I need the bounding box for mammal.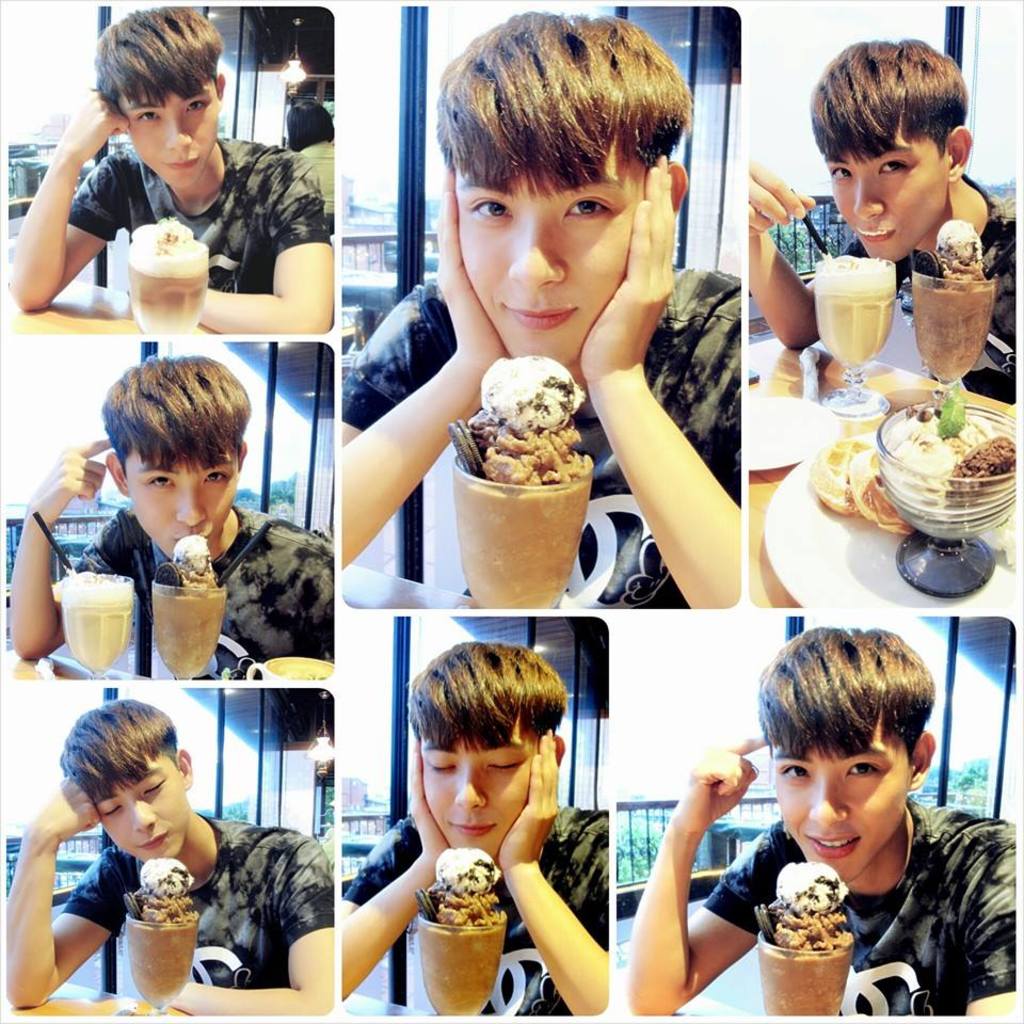
Here it is: left=340, top=646, right=611, bottom=1009.
